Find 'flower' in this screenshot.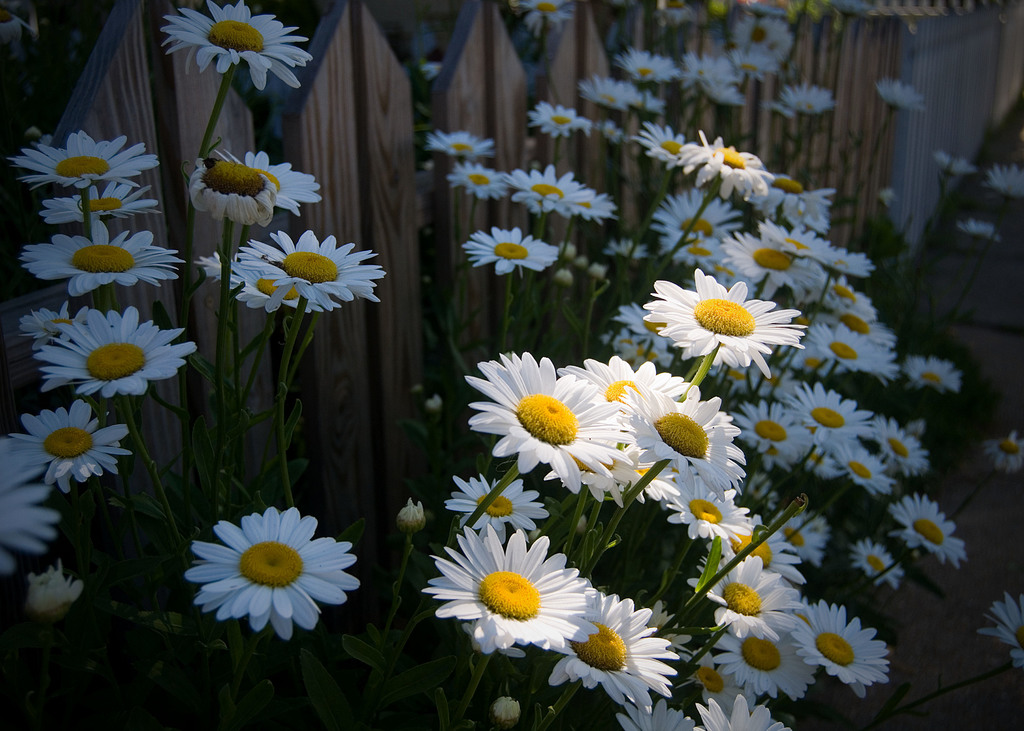
The bounding box for 'flower' is box(508, 162, 591, 216).
